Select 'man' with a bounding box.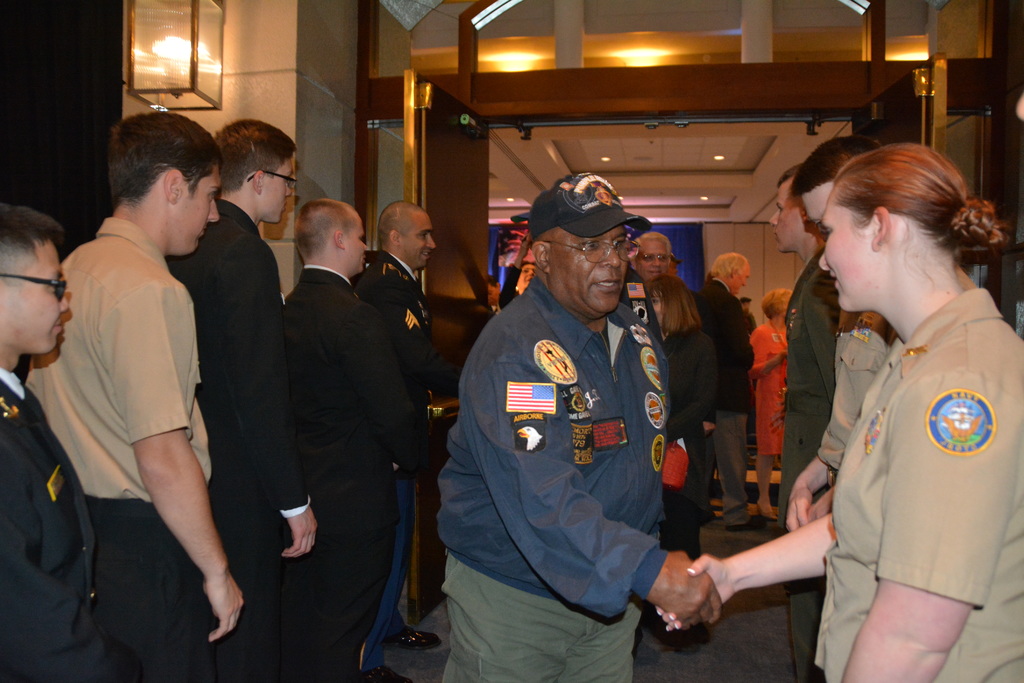
[x1=784, y1=134, x2=901, y2=682].
